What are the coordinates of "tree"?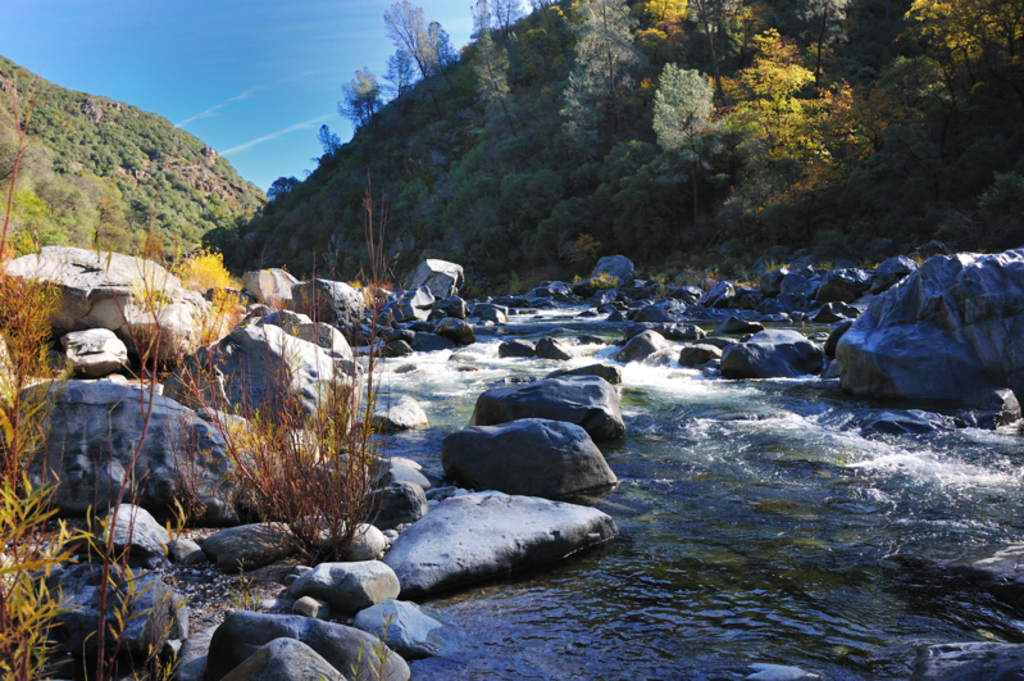
<box>324,59,384,124</box>.
